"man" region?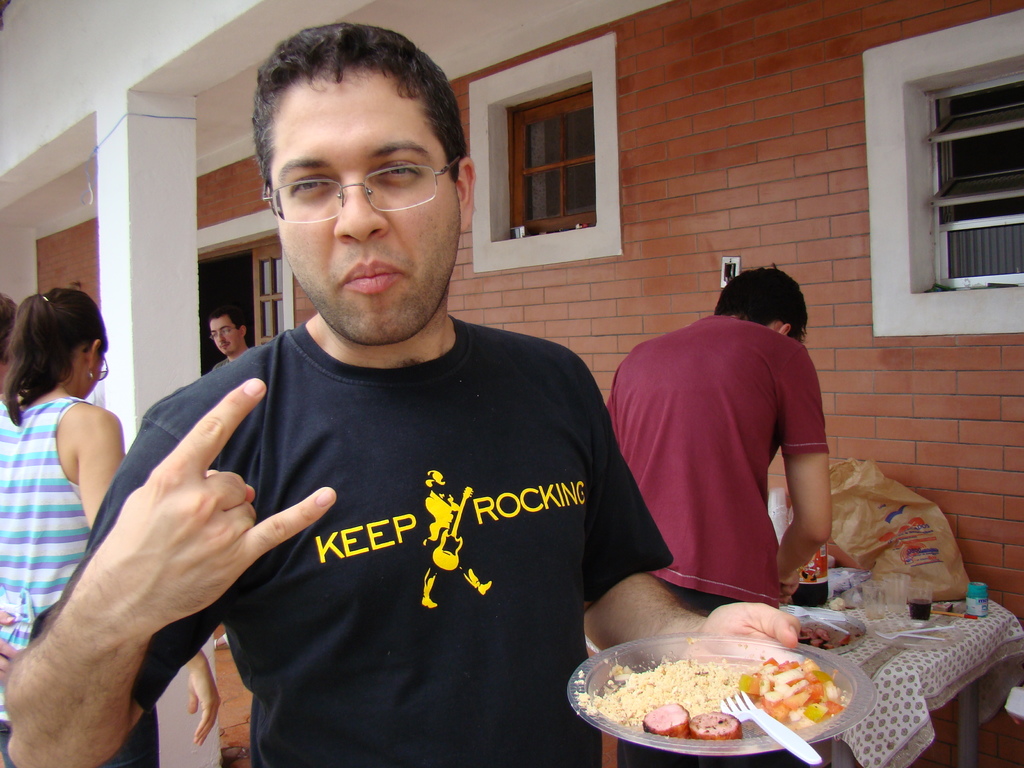
bbox=[209, 308, 253, 367]
